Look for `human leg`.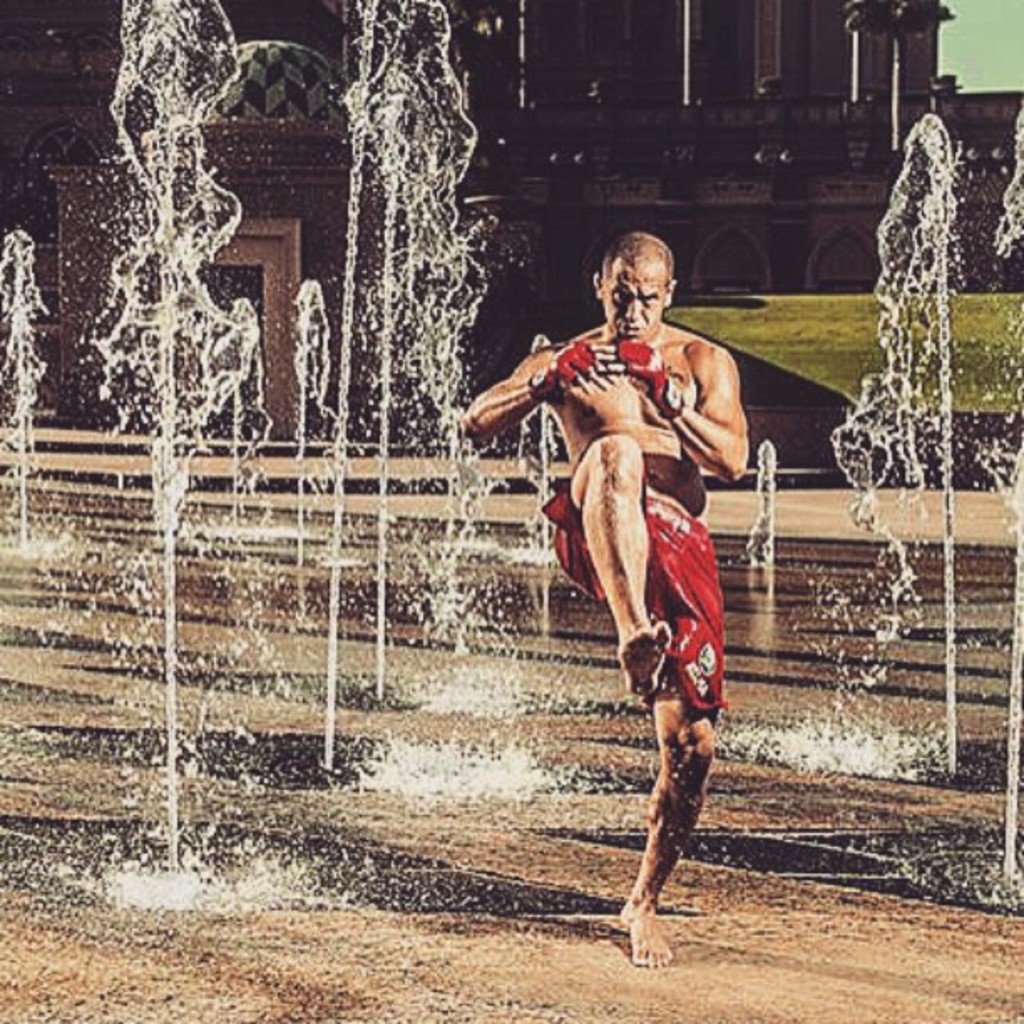
Found: x1=622, y1=510, x2=716, y2=969.
